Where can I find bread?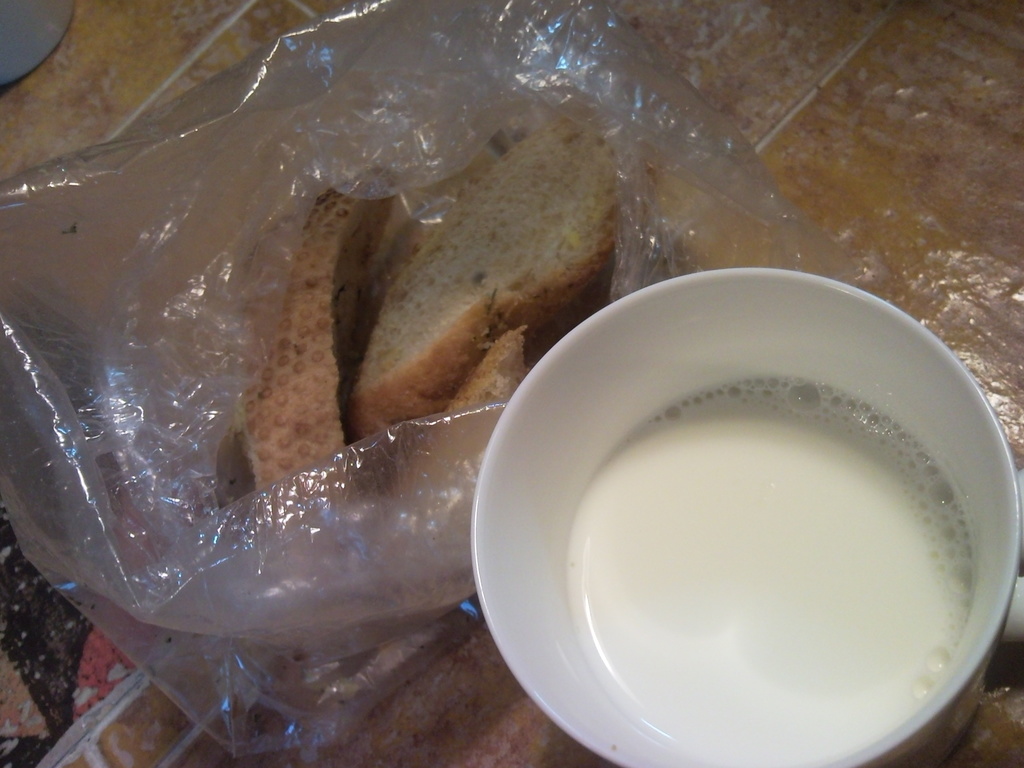
You can find it at BBox(385, 331, 532, 562).
